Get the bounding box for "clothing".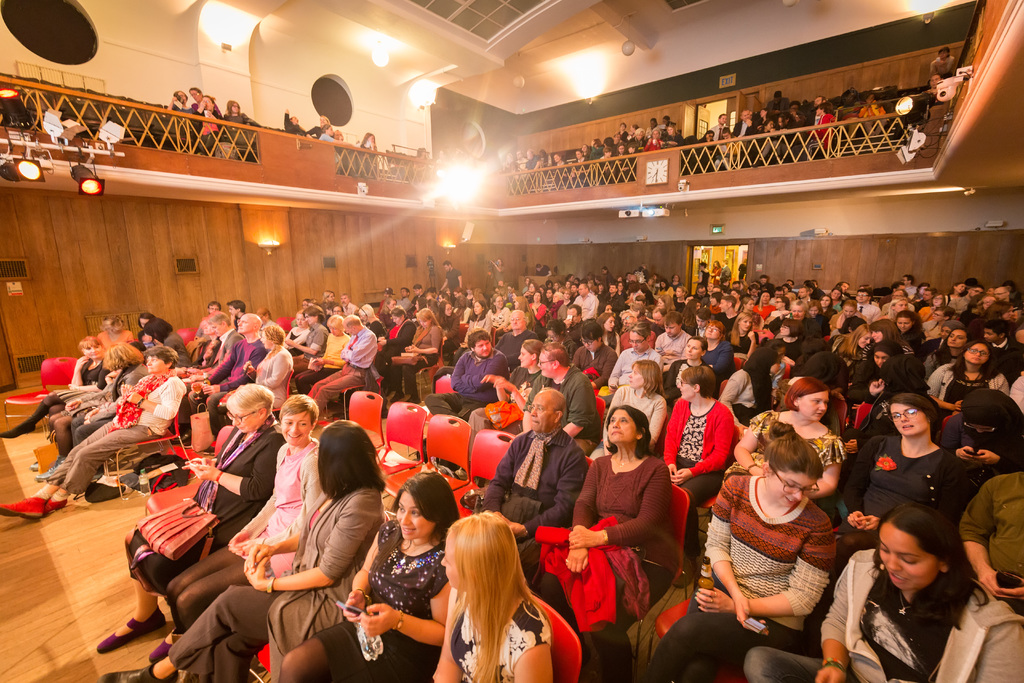
bbox=[205, 345, 294, 420].
